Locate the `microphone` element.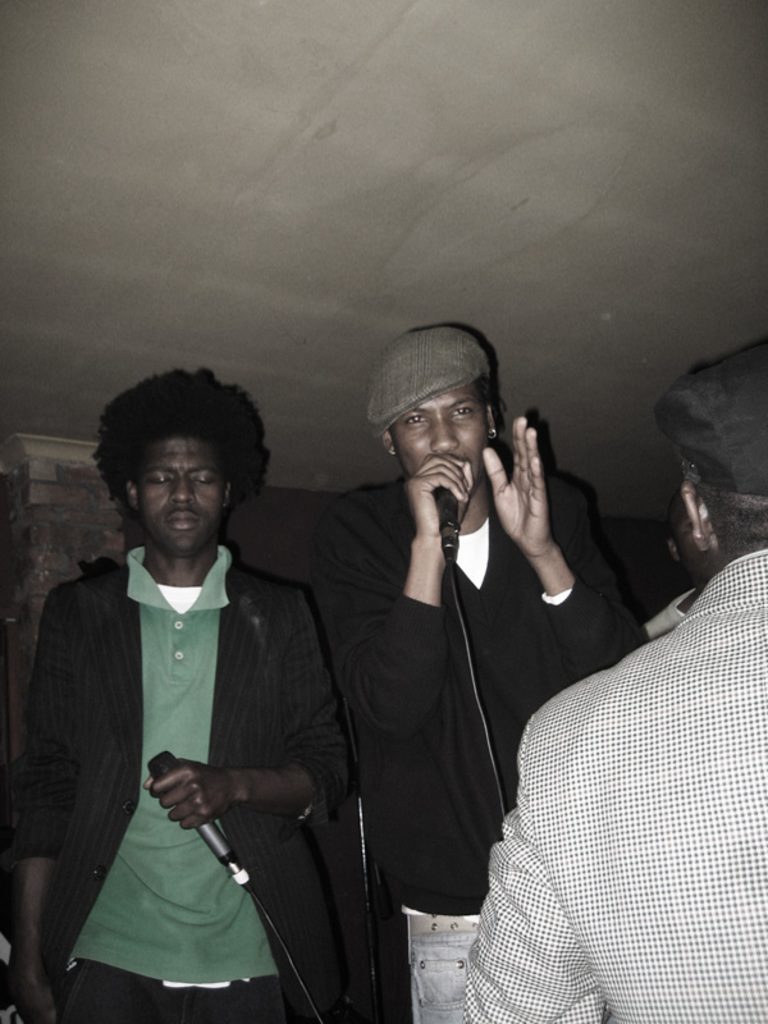
Element bbox: [x1=430, y1=490, x2=461, y2=571].
